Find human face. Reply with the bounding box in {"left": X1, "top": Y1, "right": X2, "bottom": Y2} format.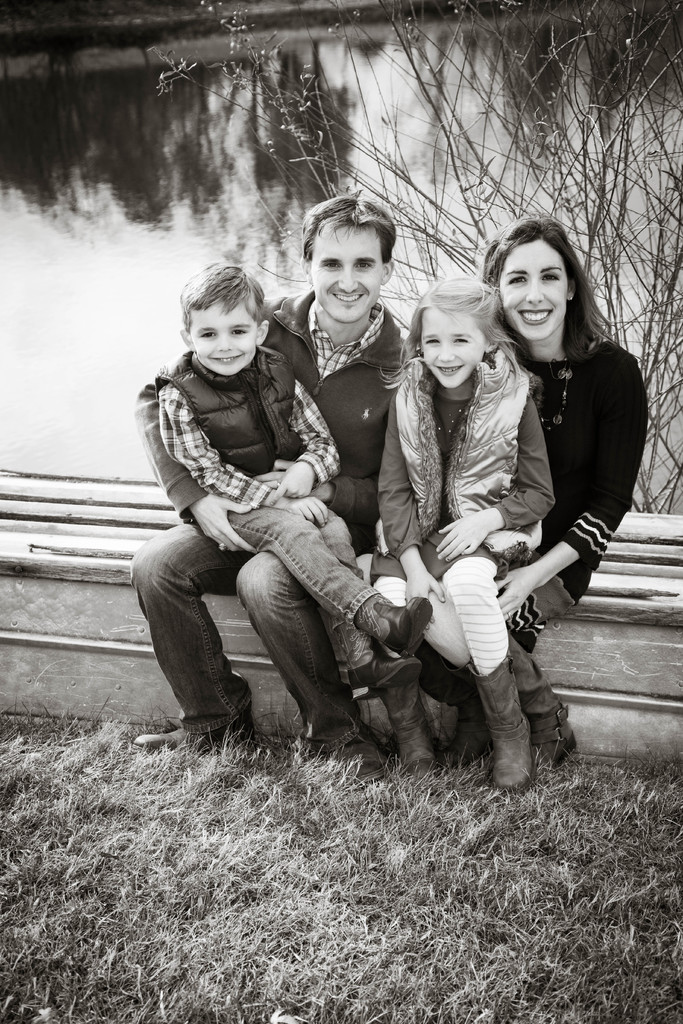
{"left": 193, "top": 297, "right": 256, "bottom": 376}.
